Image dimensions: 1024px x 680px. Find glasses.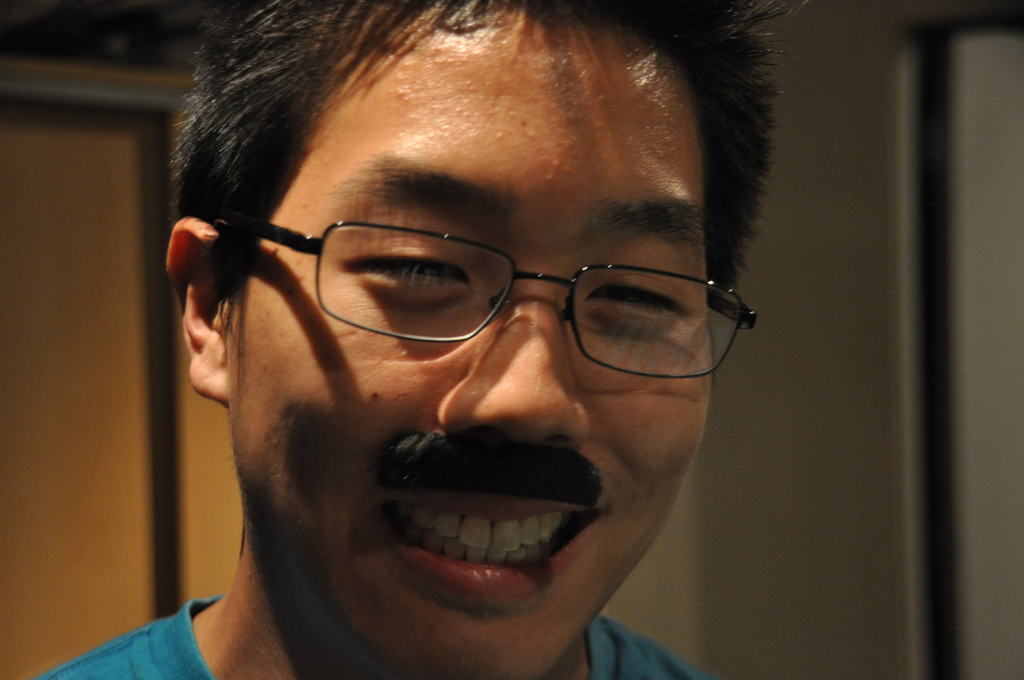
205/211/762/387.
